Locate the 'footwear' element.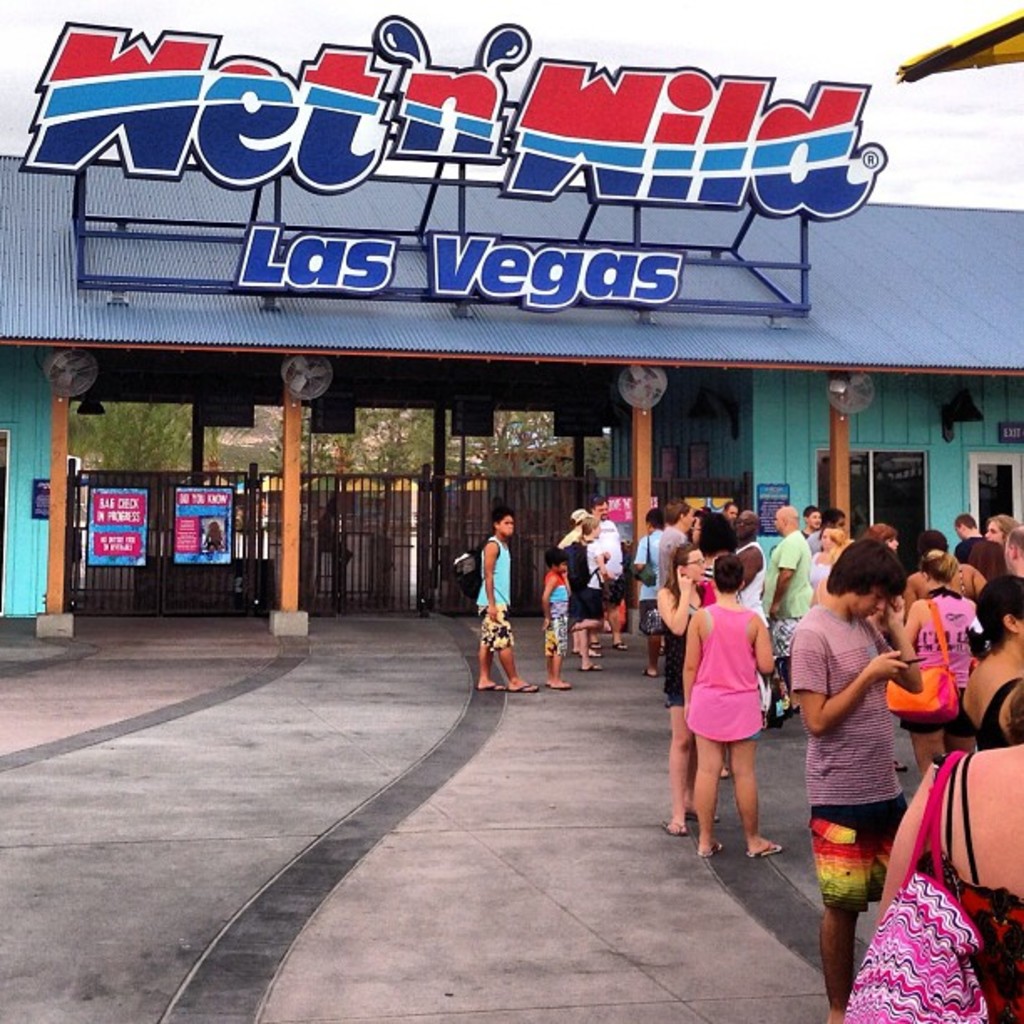
Element bbox: bbox=(661, 820, 691, 835).
